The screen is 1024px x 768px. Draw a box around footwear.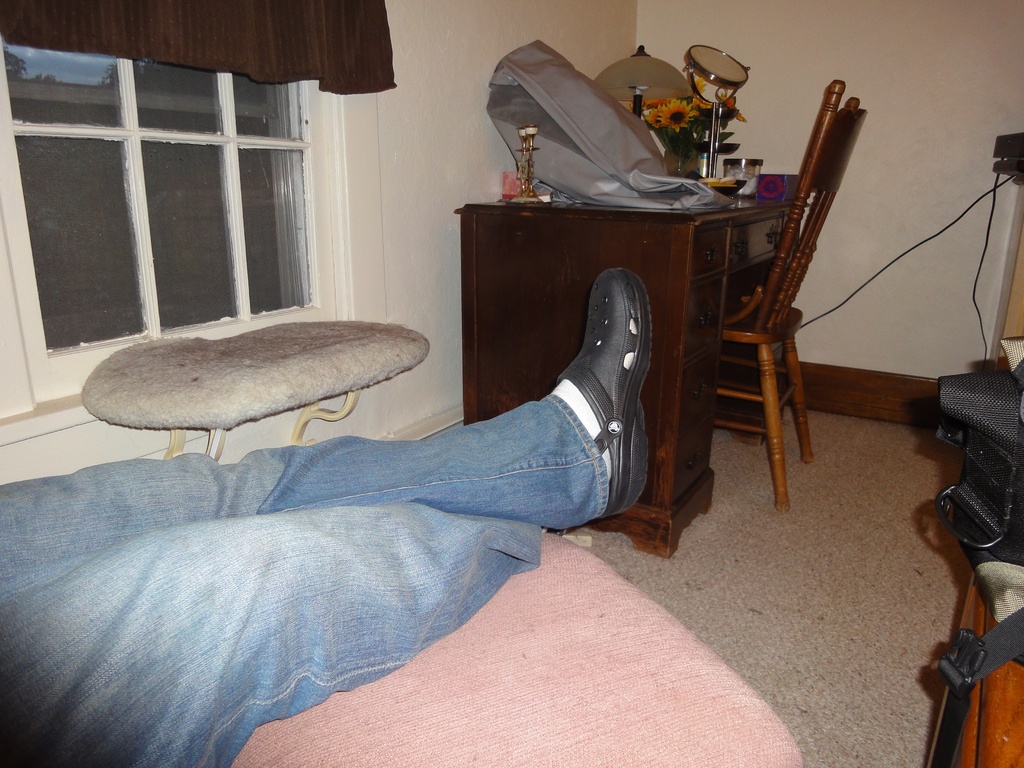
left=556, top=265, right=659, bottom=515.
